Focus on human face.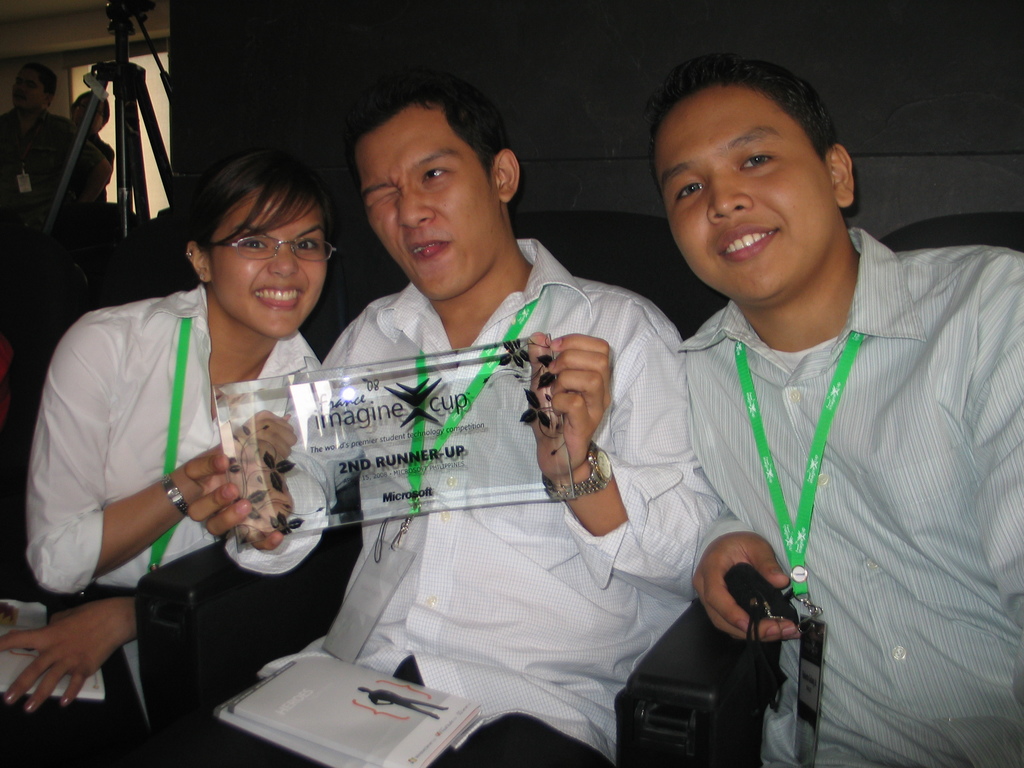
Focused at [left=652, top=86, right=838, bottom=298].
